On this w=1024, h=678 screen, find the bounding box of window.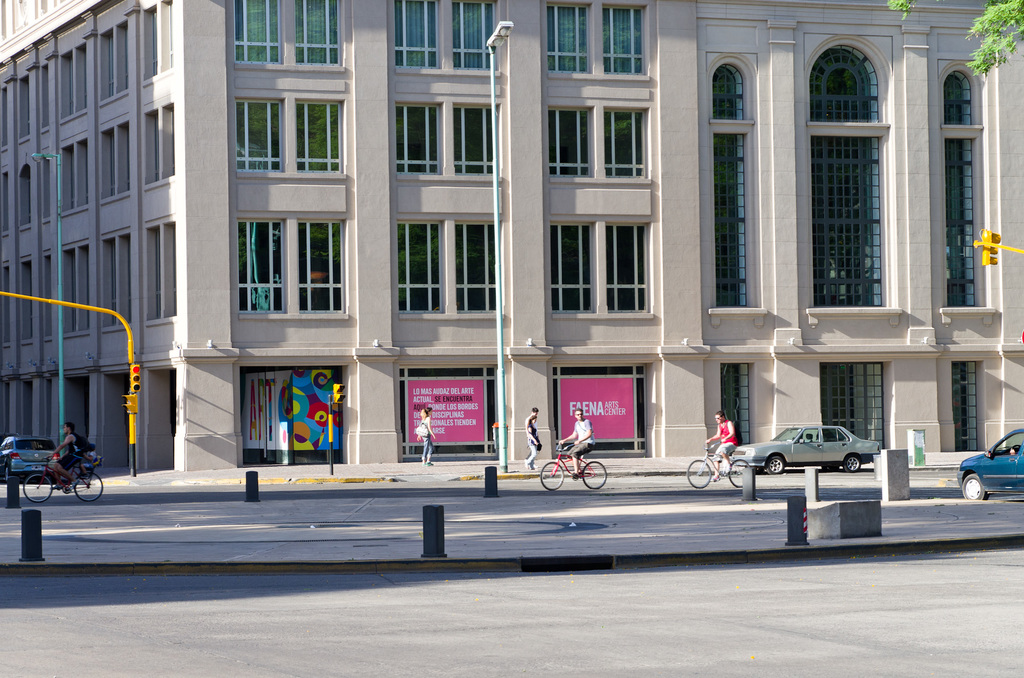
Bounding box: [left=545, top=1, right=591, bottom=74].
